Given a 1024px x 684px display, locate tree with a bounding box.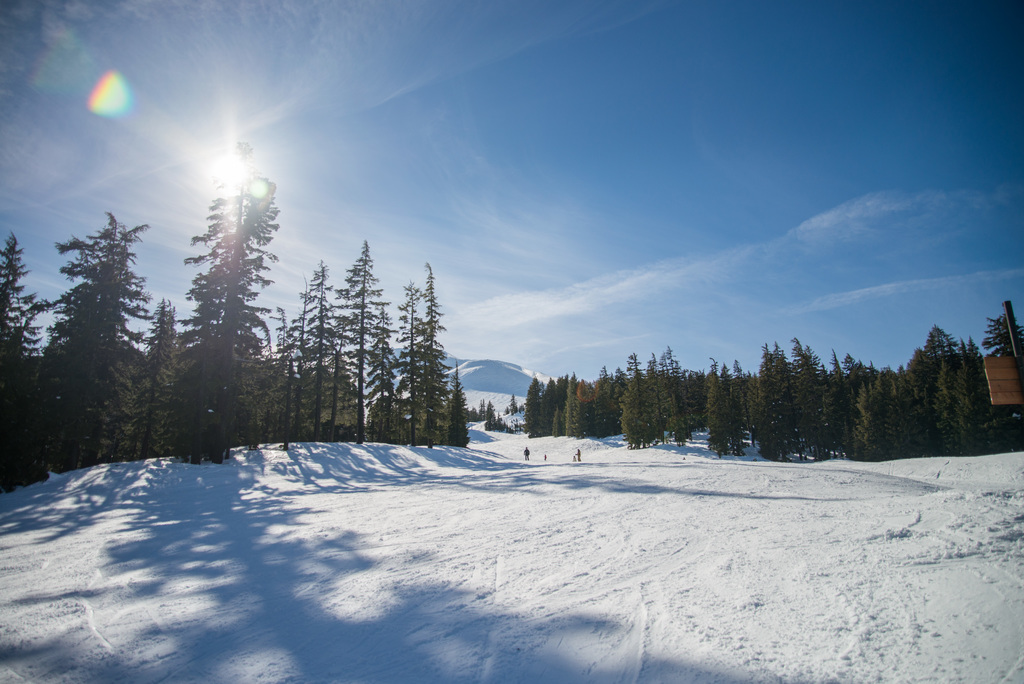
Located: [x1=512, y1=393, x2=515, y2=414].
